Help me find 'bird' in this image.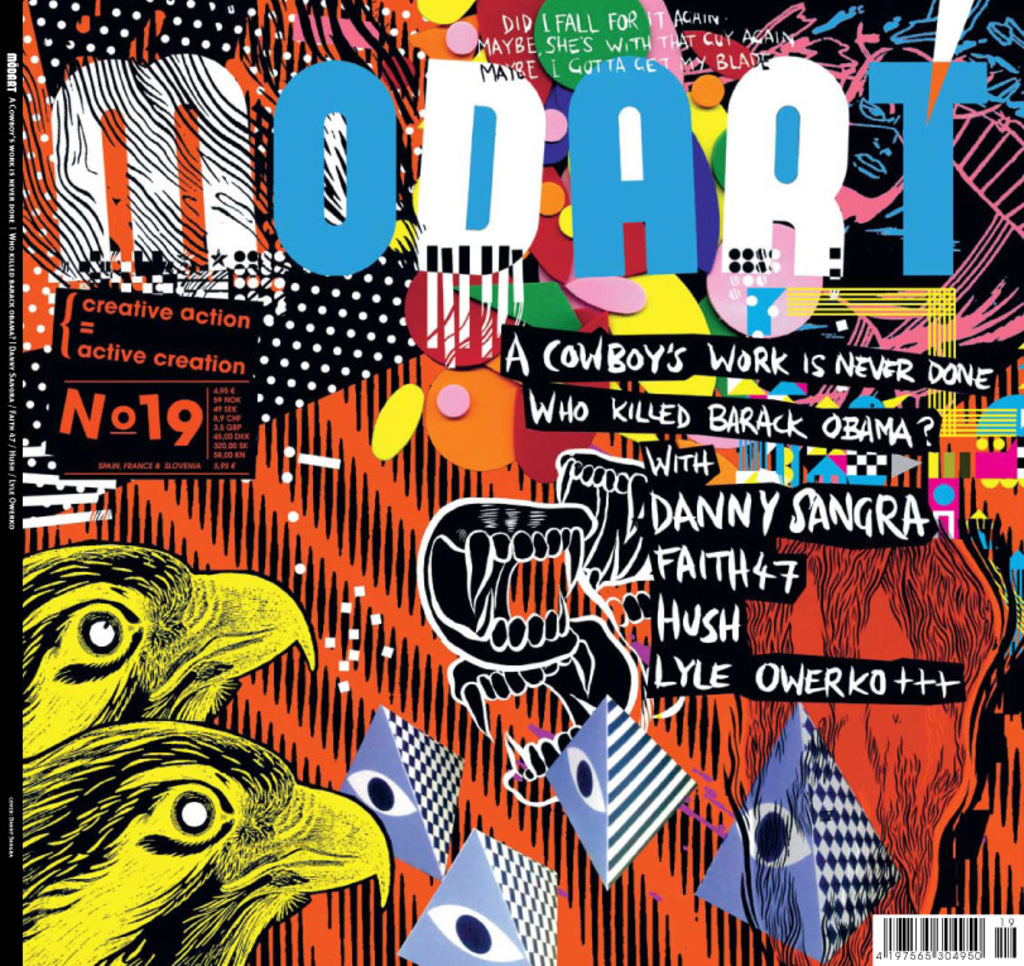
Found it: 14,538,312,761.
